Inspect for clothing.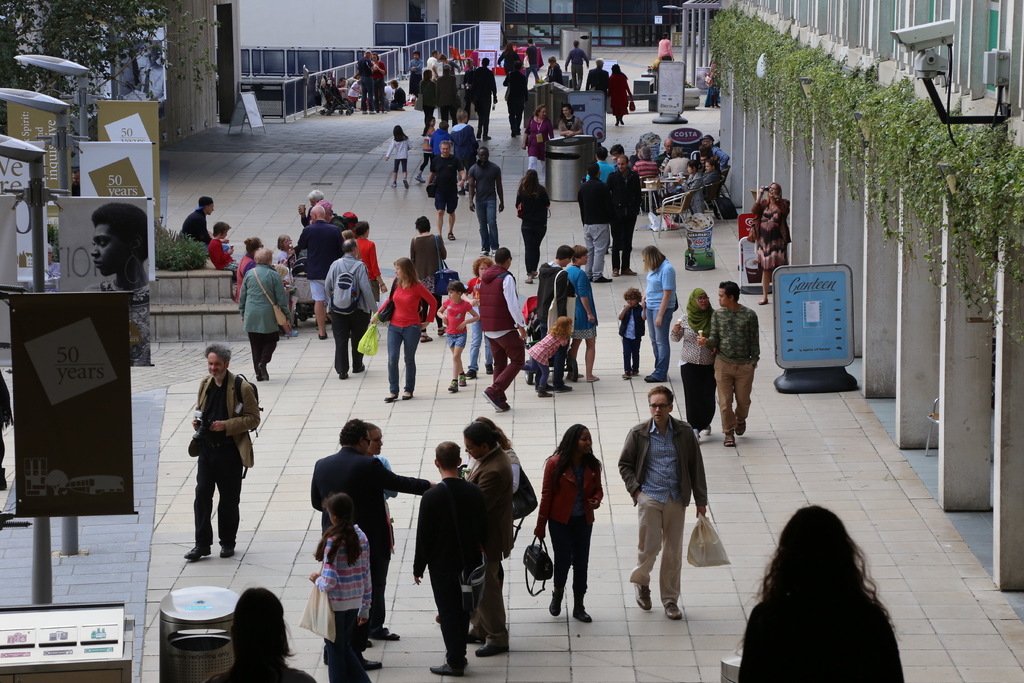
Inspection: [left=673, top=285, right=716, bottom=431].
